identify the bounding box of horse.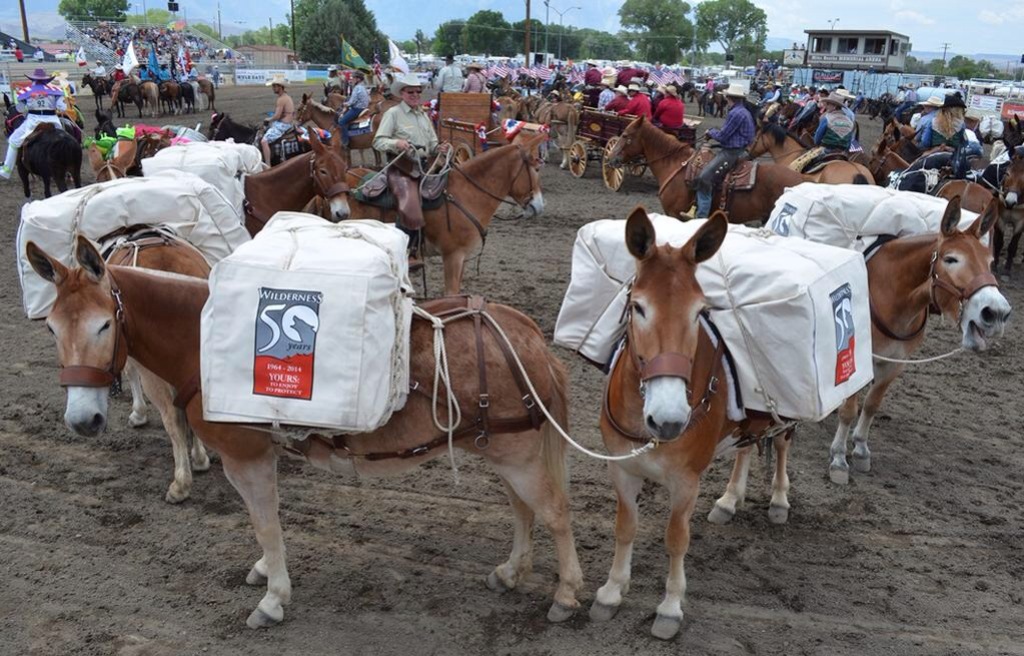
rect(600, 112, 823, 214).
